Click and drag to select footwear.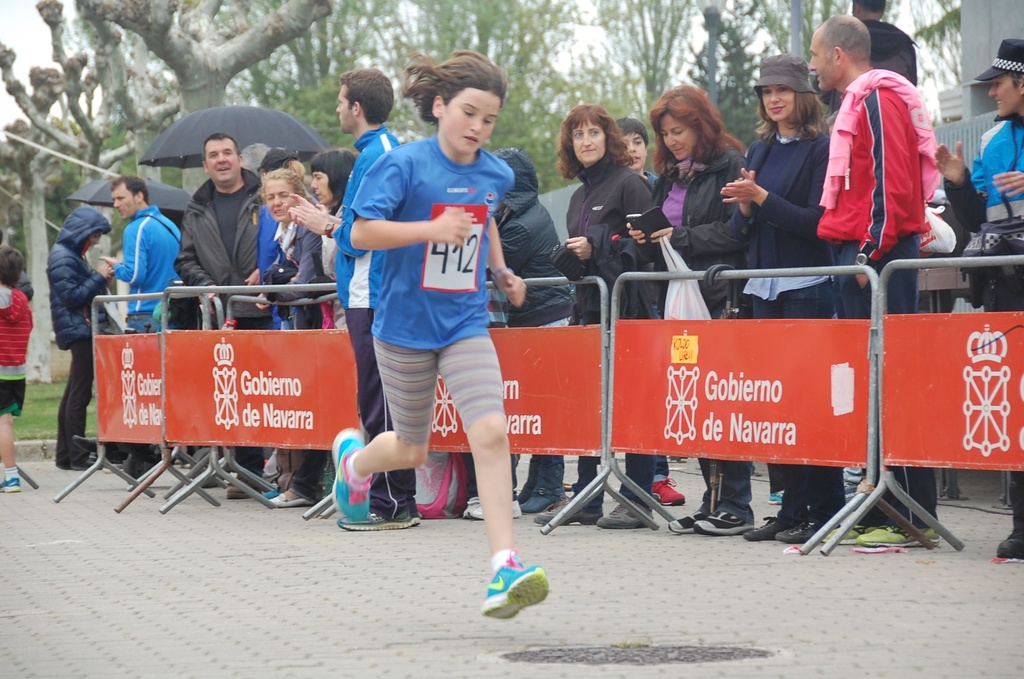
Selection: <bbox>653, 476, 688, 507</bbox>.
